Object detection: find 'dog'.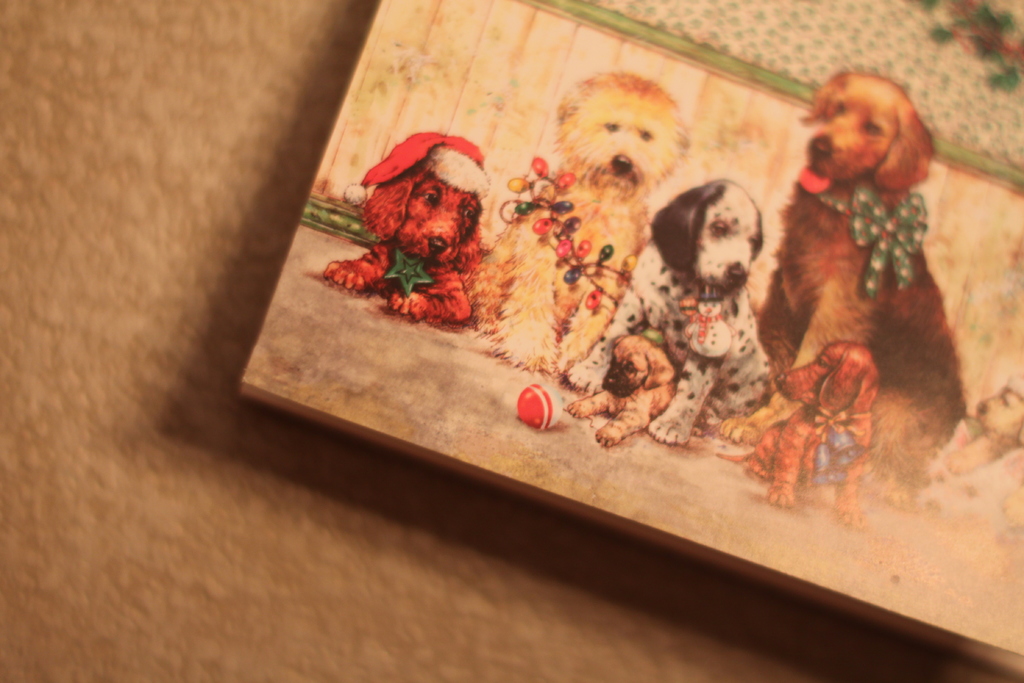
crop(761, 86, 976, 497).
